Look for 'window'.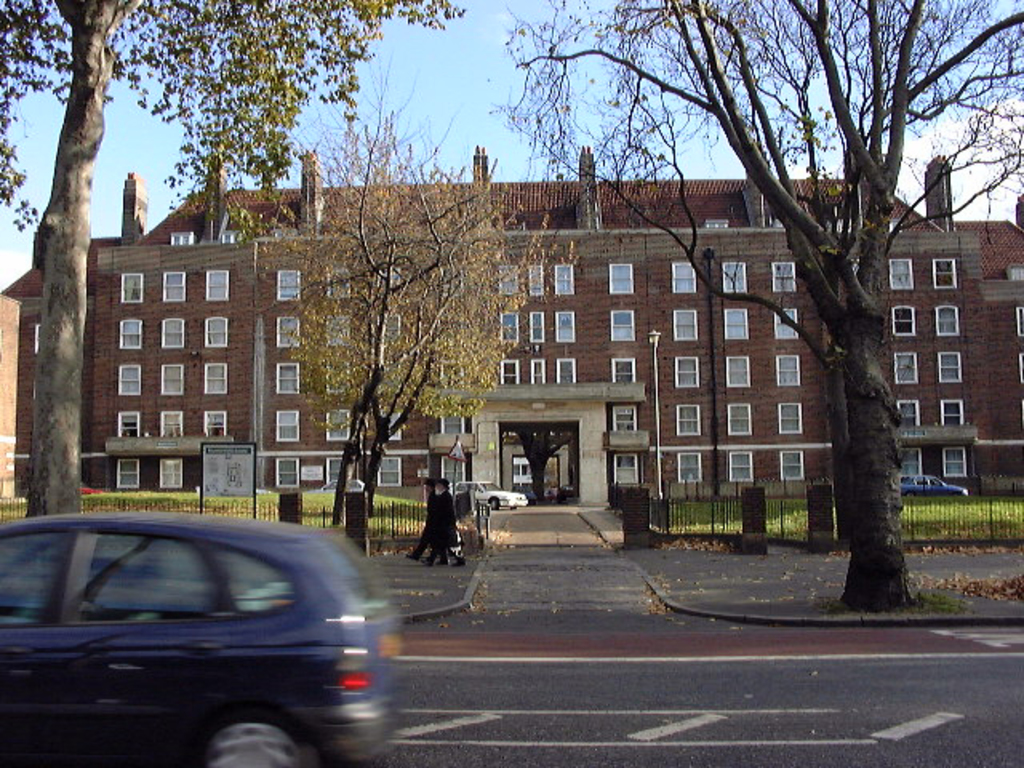
Found: box=[323, 454, 347, 483].
